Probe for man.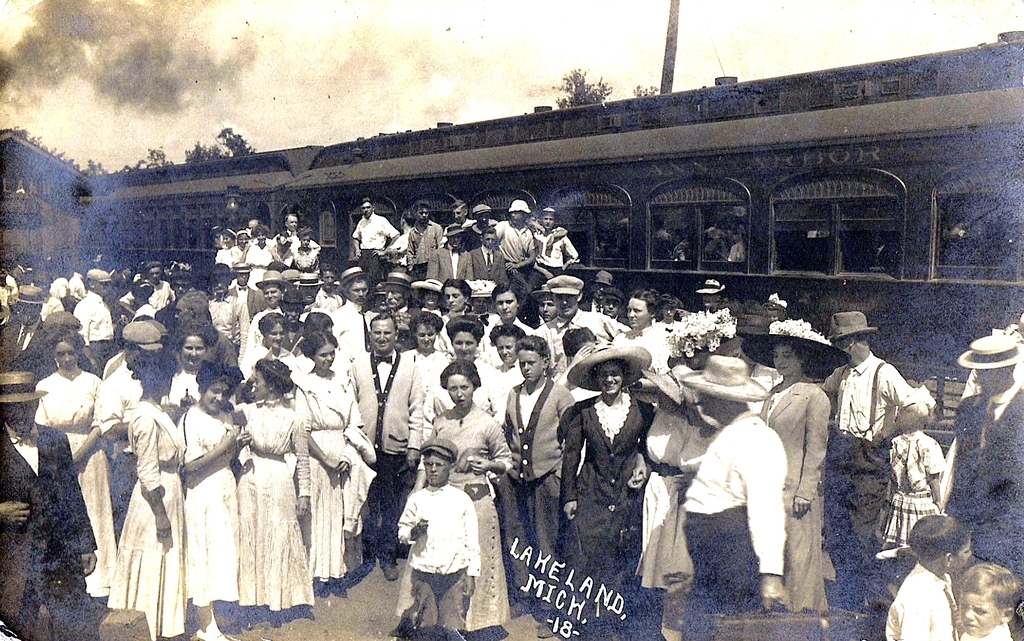
Probe result: x1=0 y1=374 x2=99 y2=640.
